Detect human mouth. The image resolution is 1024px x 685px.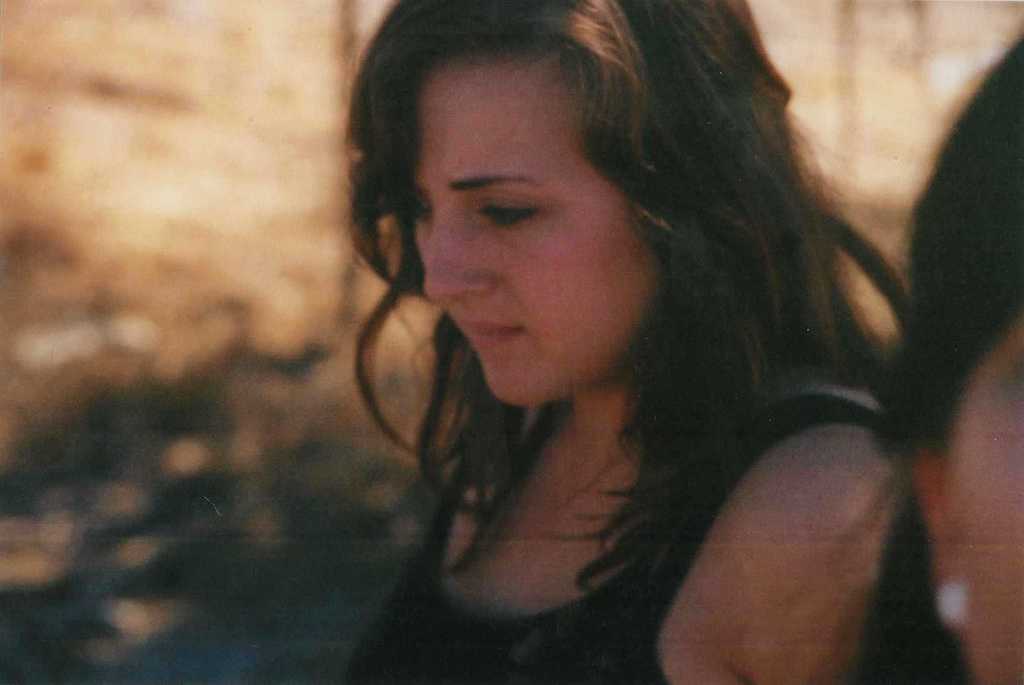
<bbox>460, 319, 524, 351</bbox>.
